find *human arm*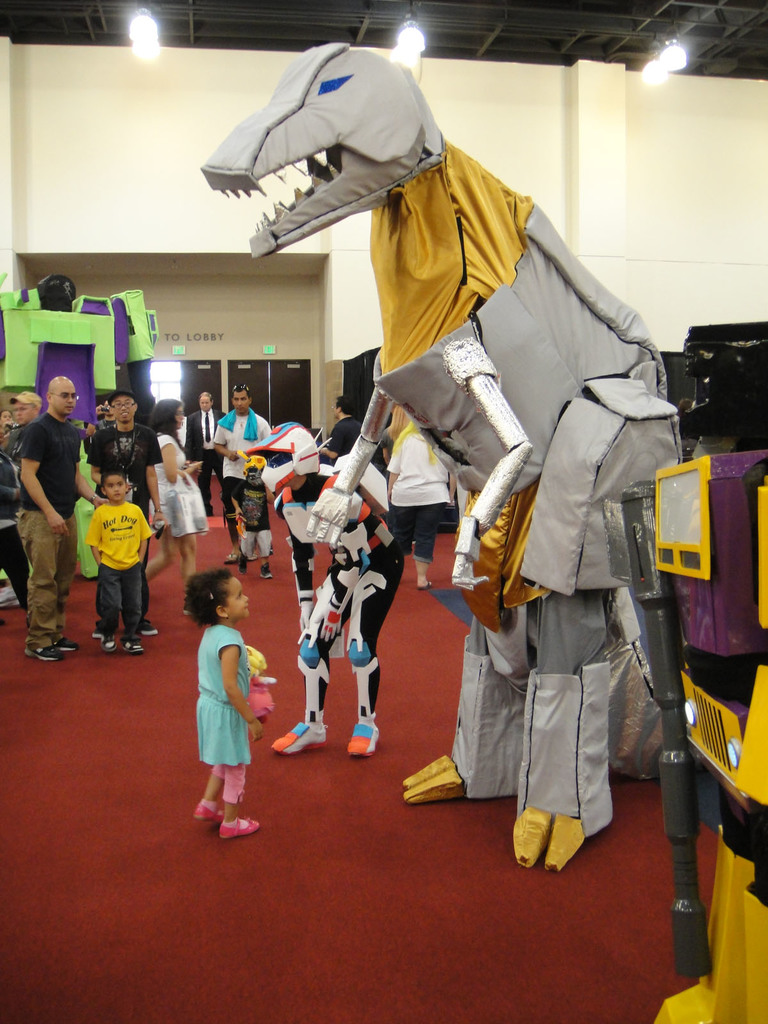
{"left": 285, "top": 529, "right": 323, "bottom": 641}
